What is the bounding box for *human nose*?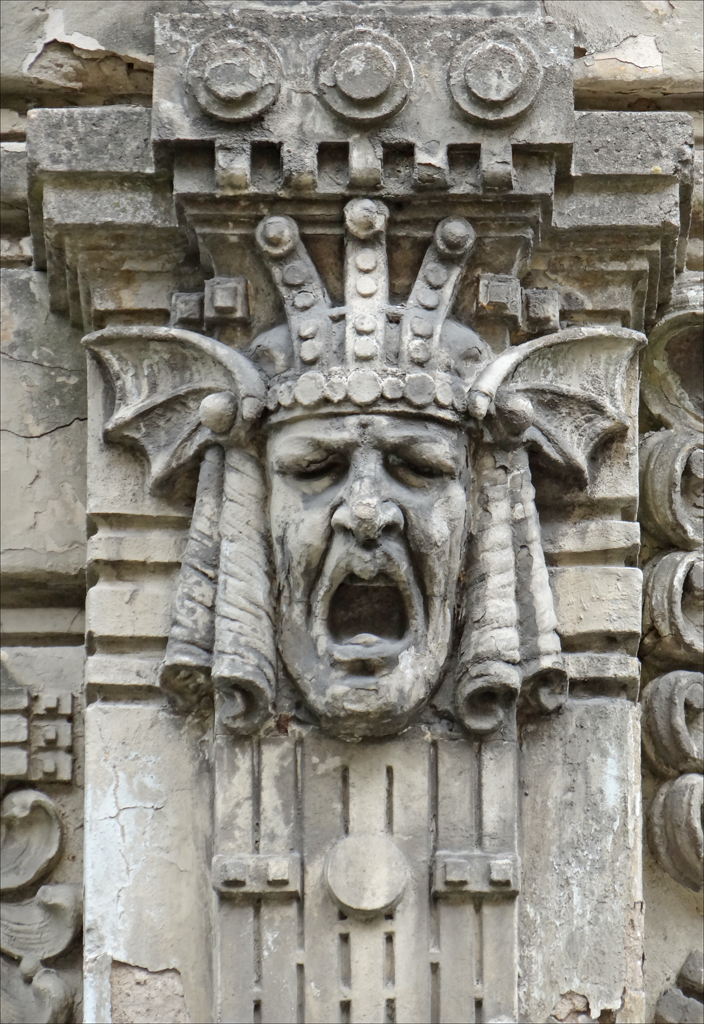
detection(330, 440, 408, 545).
